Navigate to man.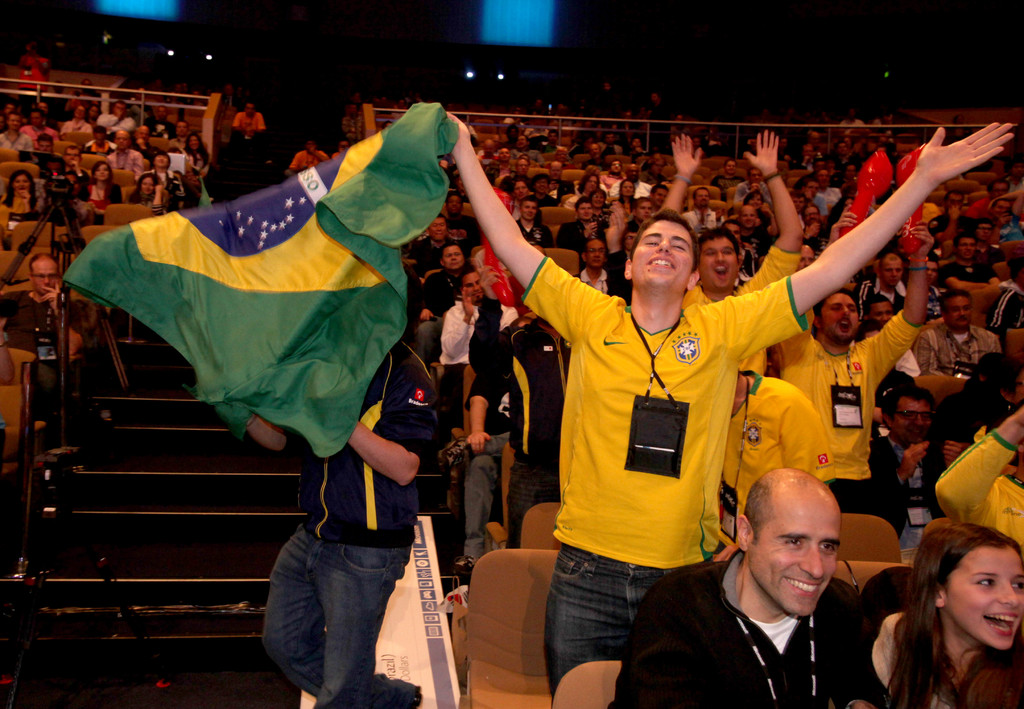
Navigation target: 0 108 35 154.
